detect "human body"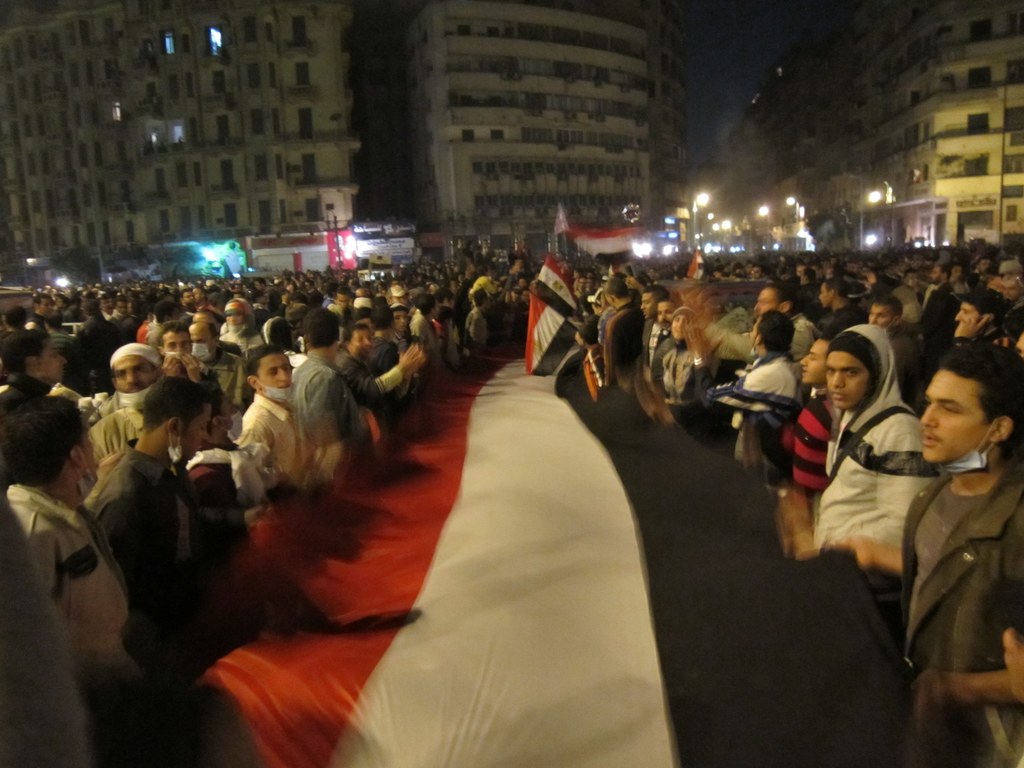
crop(80, 333, 159, 488)
